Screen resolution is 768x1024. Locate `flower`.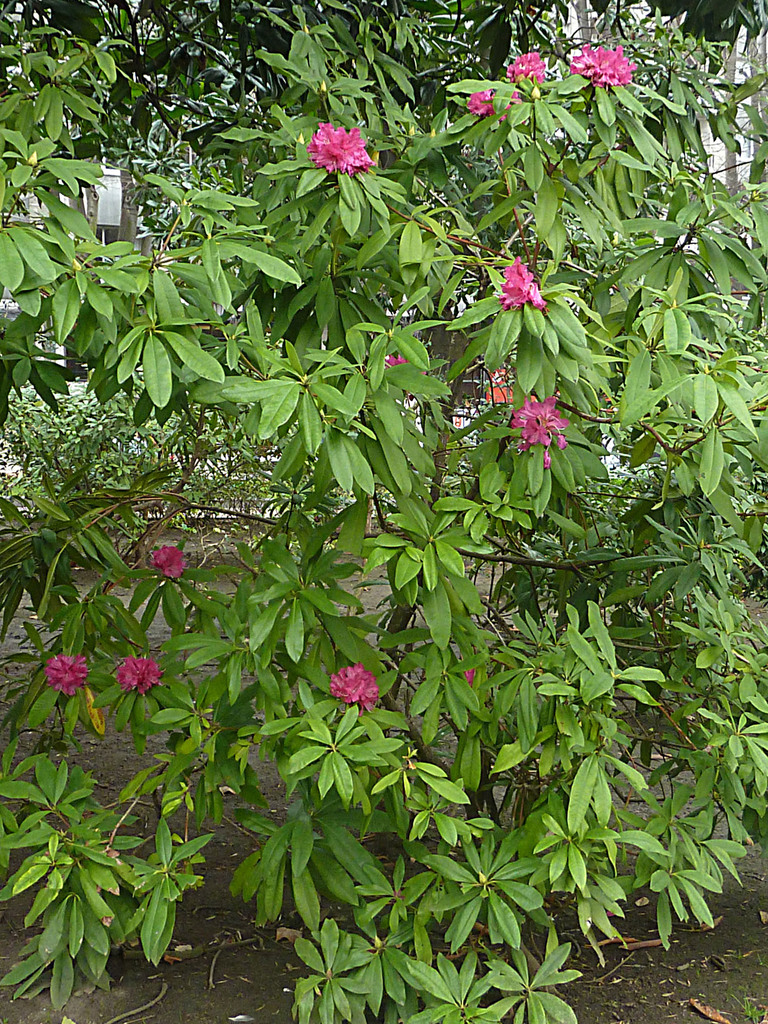
rect(149, 548, 189, 580).
